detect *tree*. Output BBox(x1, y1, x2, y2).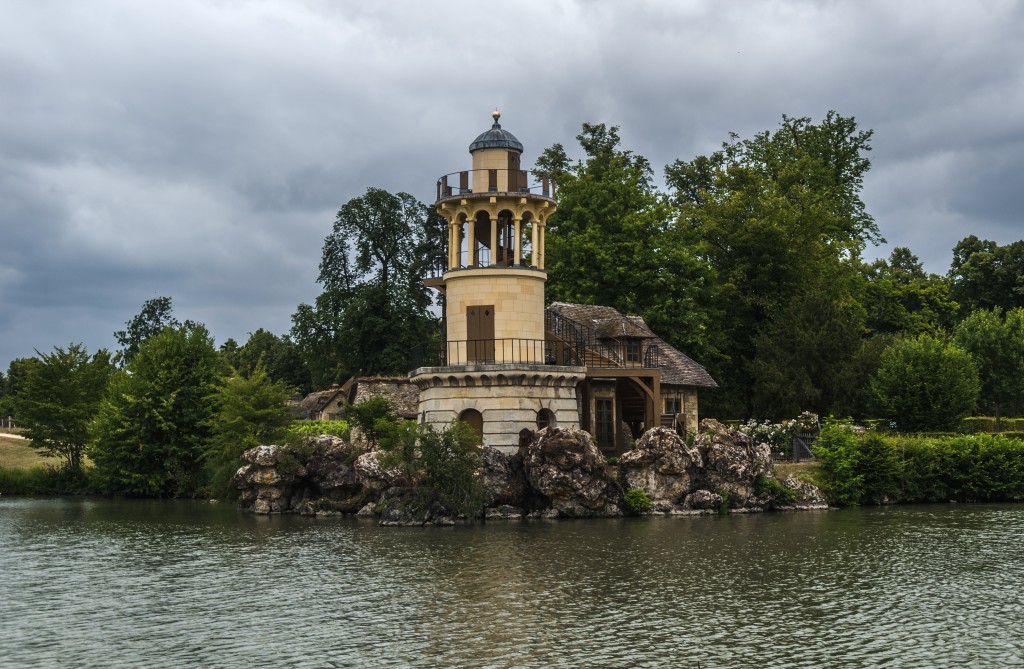
BBox(11, 315, 110, 488).
